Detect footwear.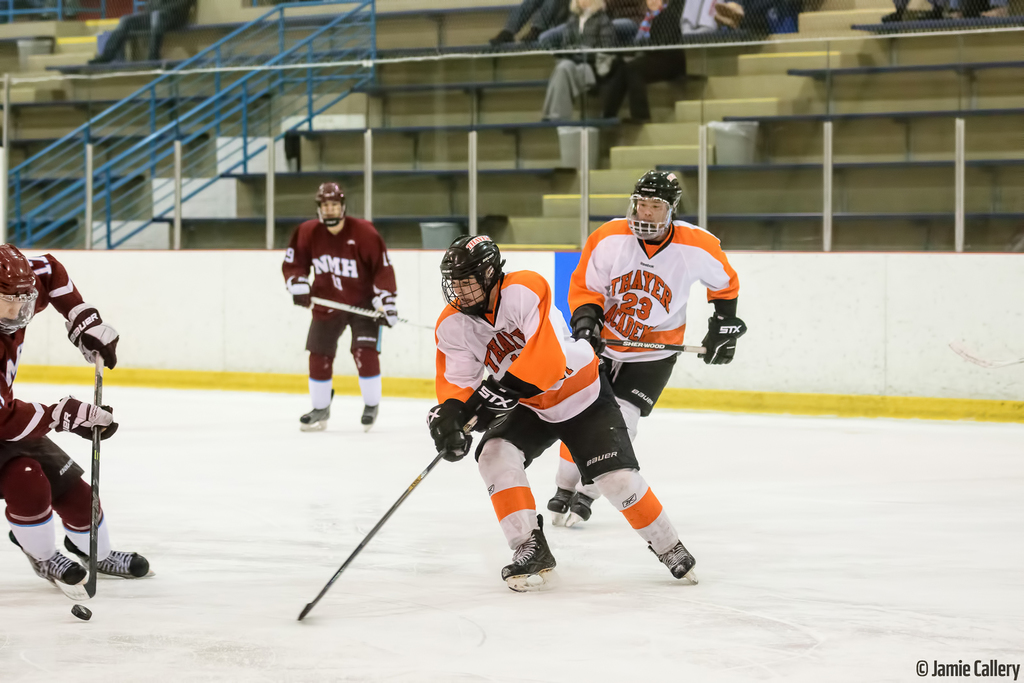
Detected at 299 389 336 432.
